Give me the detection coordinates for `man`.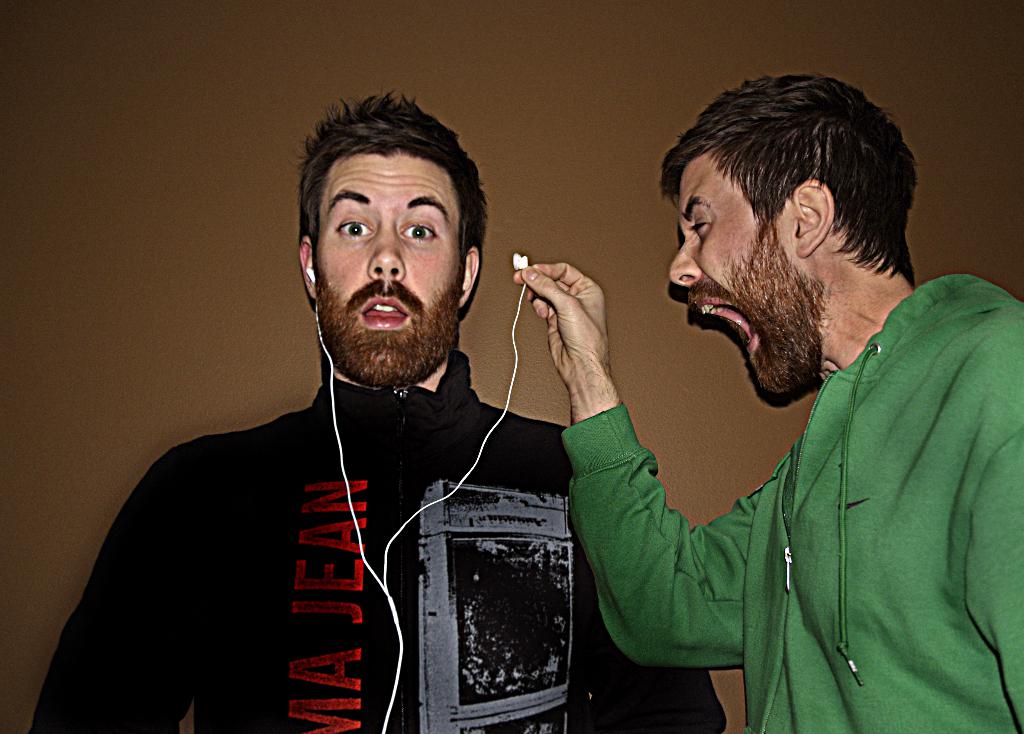
93:83:617:730.
